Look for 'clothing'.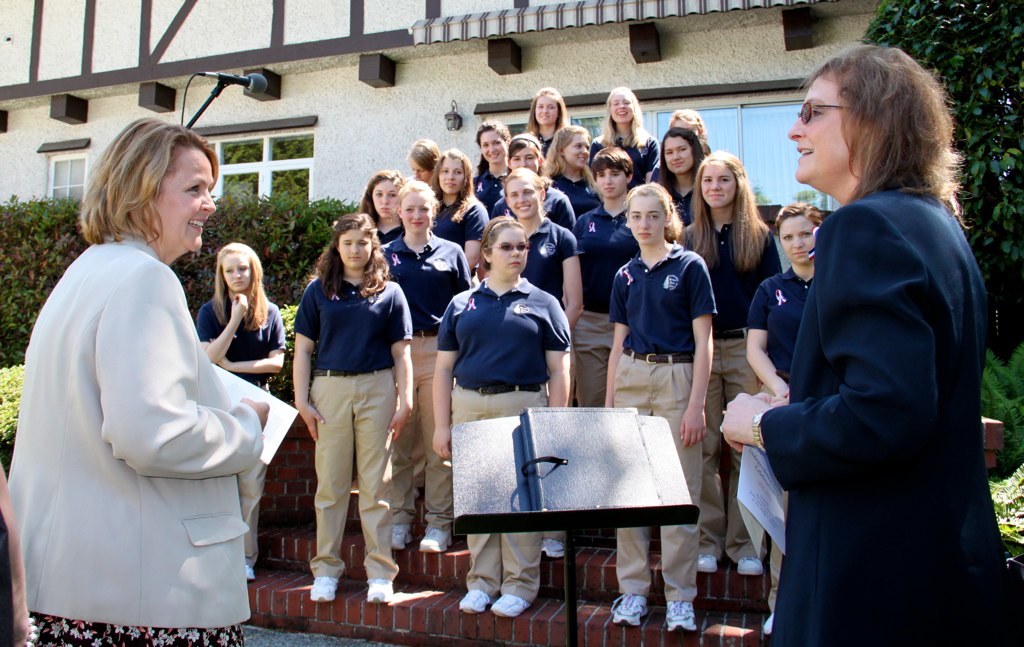
Found: (760,269,813,372).
